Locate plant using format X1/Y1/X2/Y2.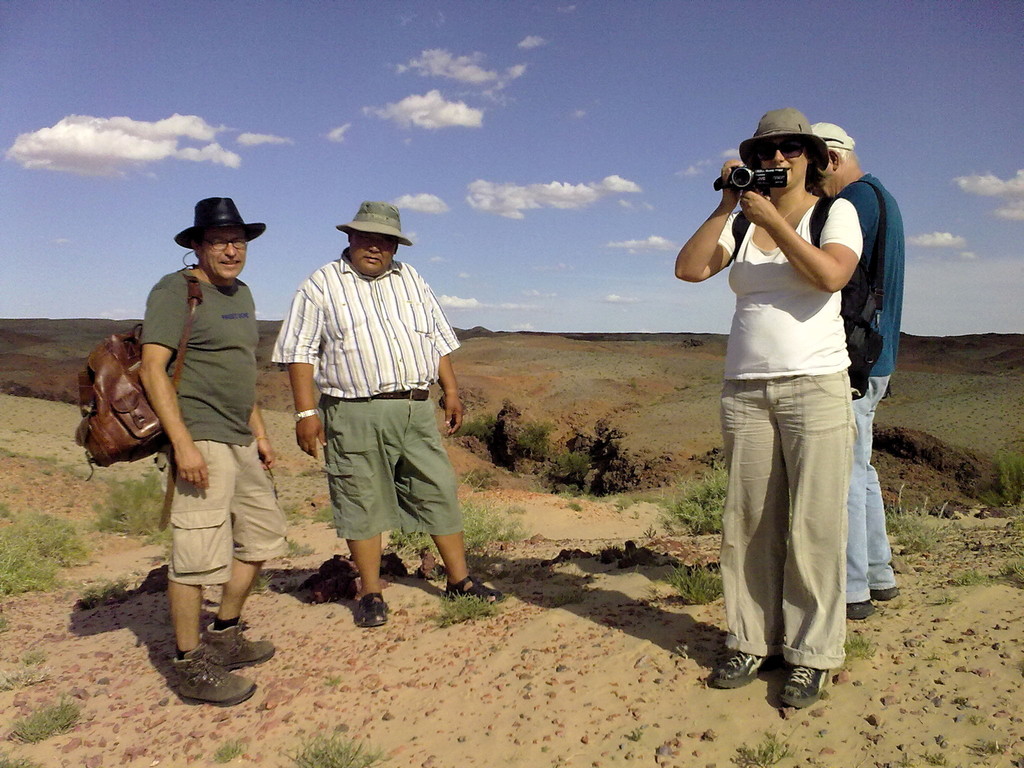
284/538/316/559.
